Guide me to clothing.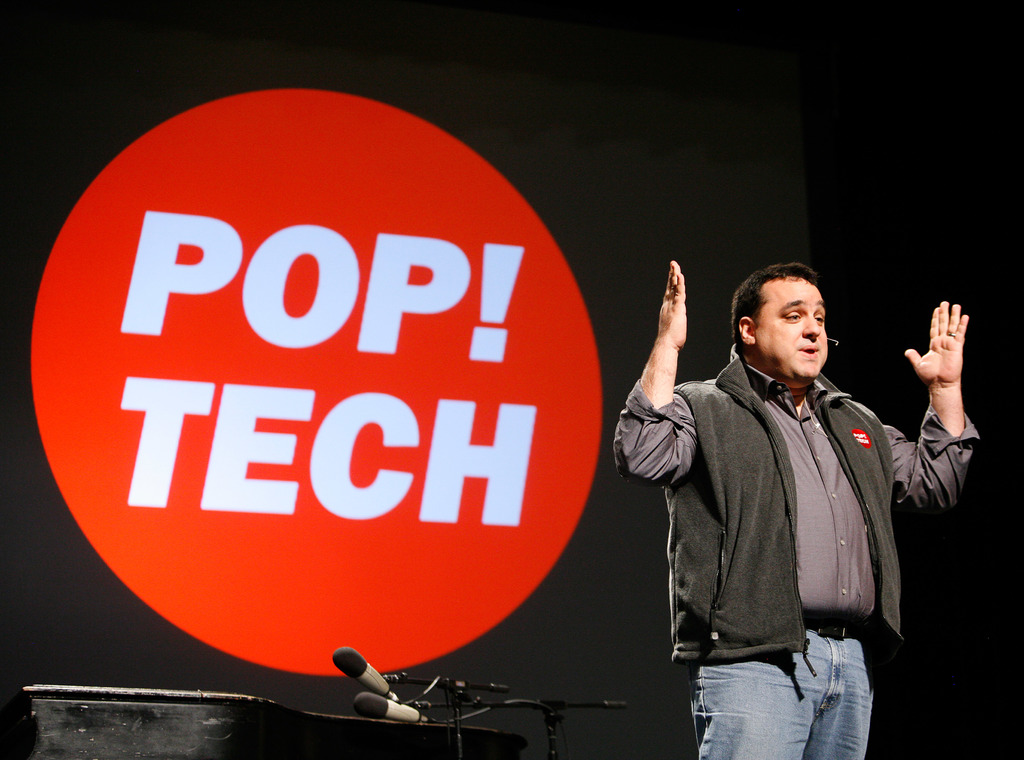
Guidance: pyautogui.locateOnScreen(641, 288, 932, 730).
